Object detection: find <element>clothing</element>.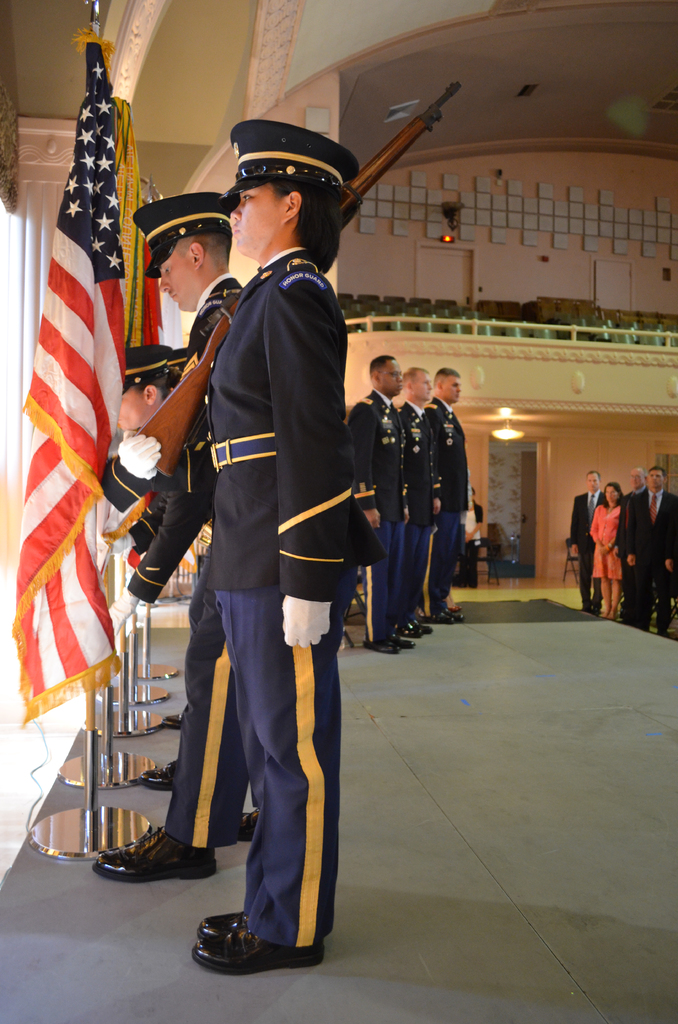
bbox(335, 382, 407, 650).
